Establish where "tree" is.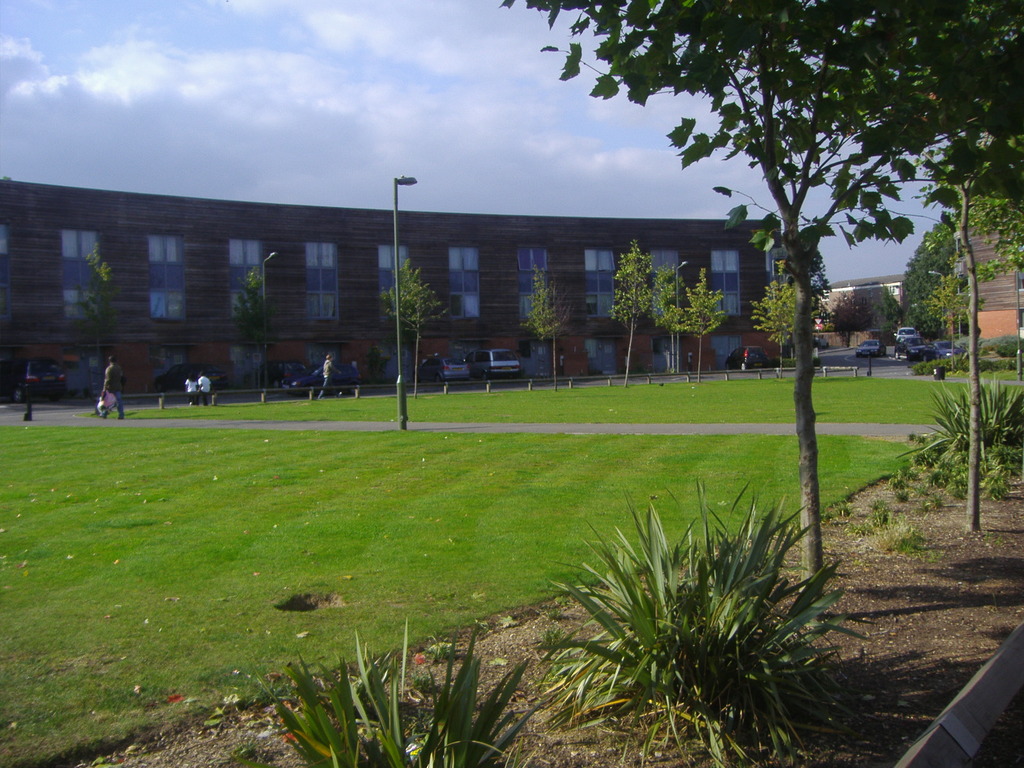
Established at x1=808, y1=246, x2=835, y2=328.
